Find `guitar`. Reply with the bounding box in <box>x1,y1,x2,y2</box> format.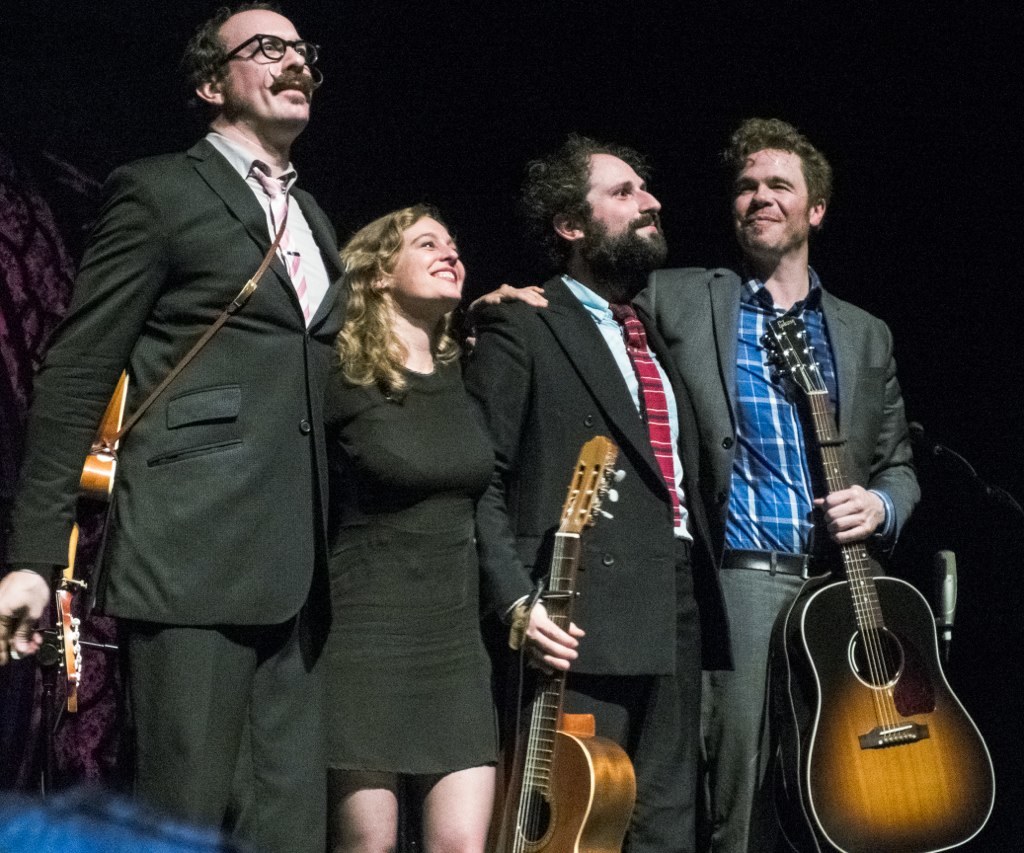
<box>719,322,992,817</box>.
